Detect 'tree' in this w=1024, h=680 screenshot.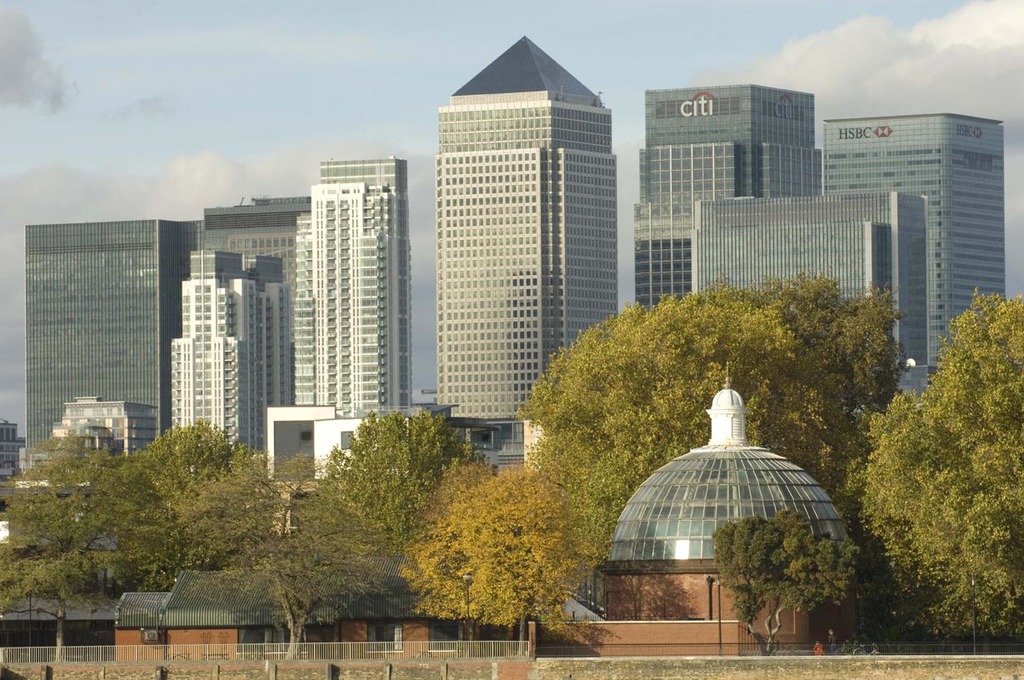
Detection: 402:455:592:647.
